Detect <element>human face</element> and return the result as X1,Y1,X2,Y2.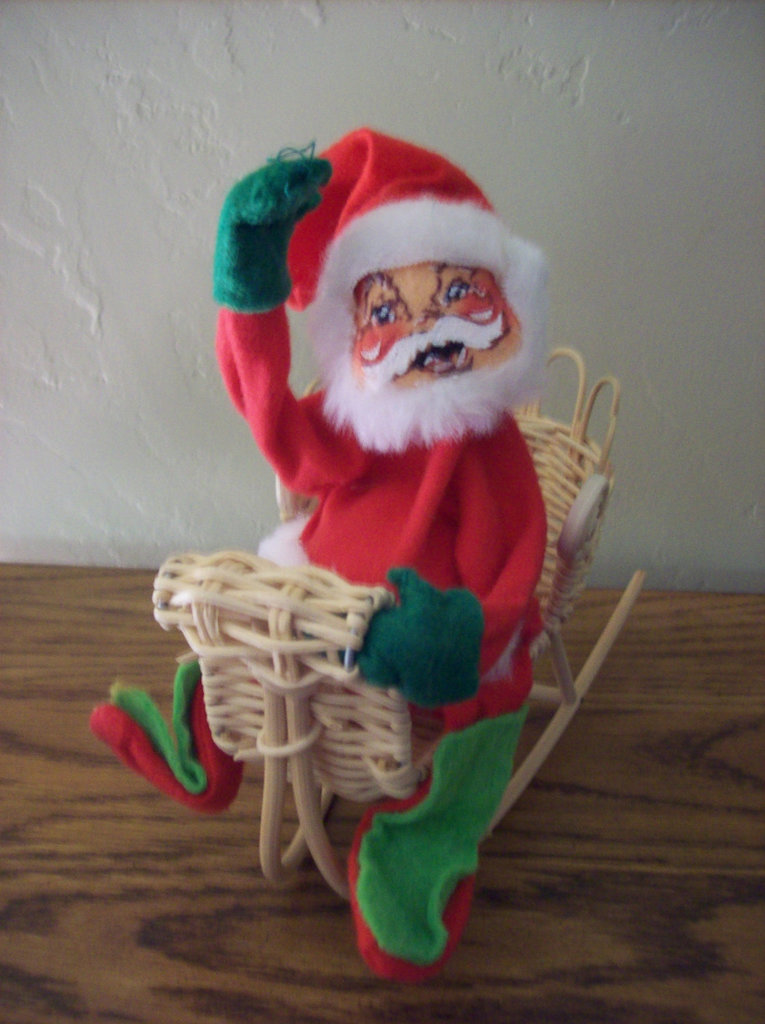
348,261,523,390.
